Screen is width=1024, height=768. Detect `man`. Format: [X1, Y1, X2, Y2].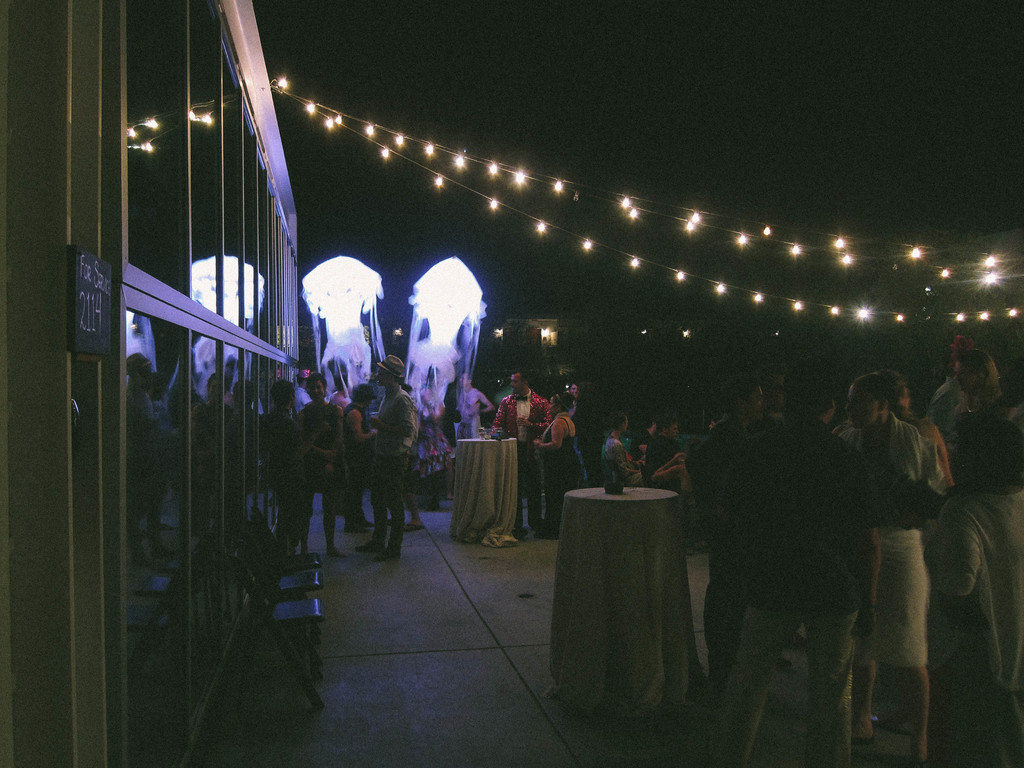
[365, 349, 419, 561].
